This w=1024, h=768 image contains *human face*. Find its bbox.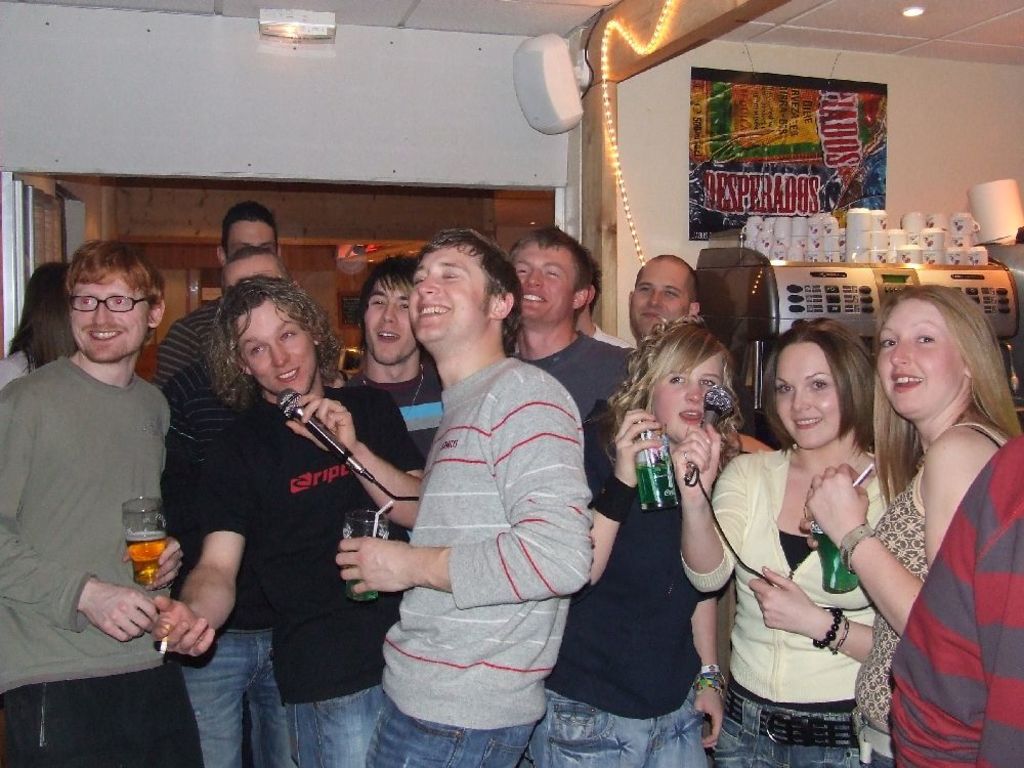
(x1=236, y1=303, x2=315, y2=392).
